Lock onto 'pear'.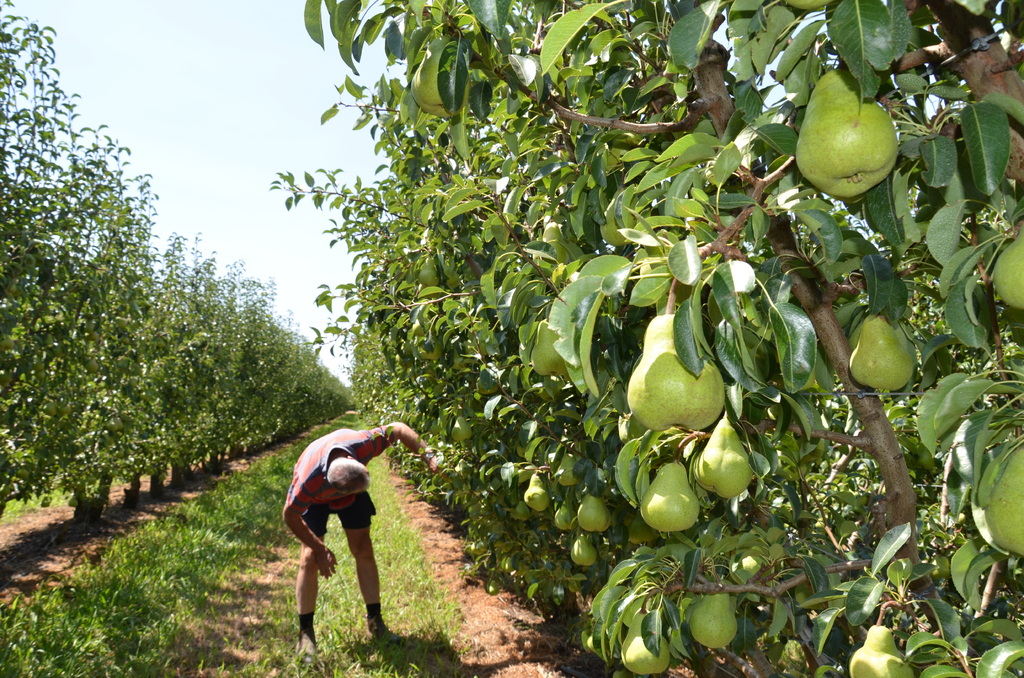
Locked: box=[524, 476, 545, 513].
